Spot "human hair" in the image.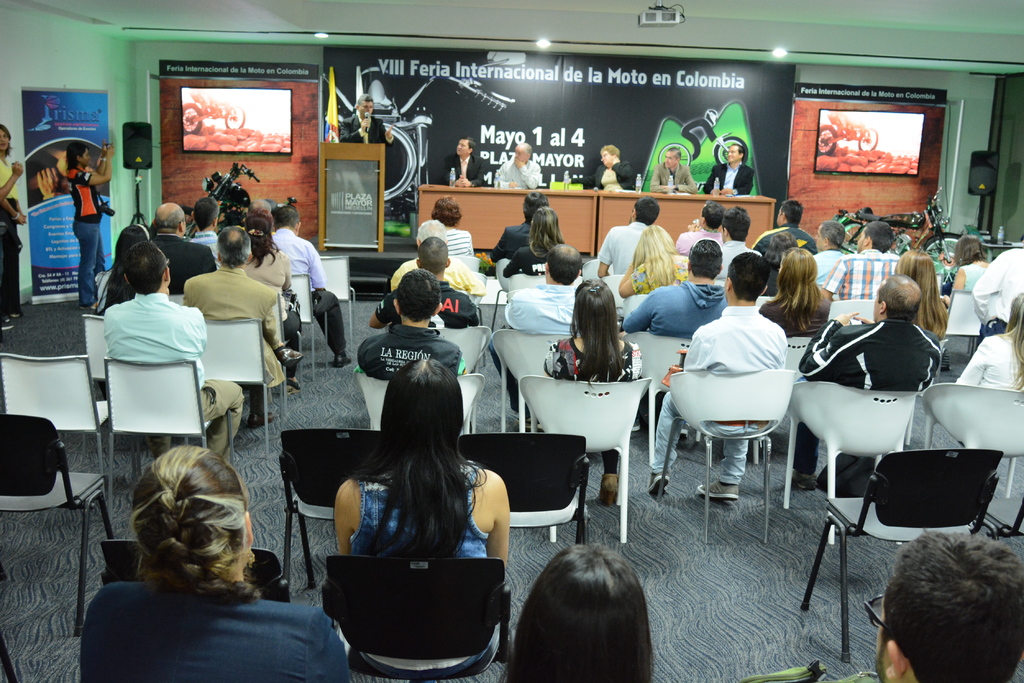
"human hair" found at {"left": 565, "top": 275, "right": 625, "bottom": 390}.
